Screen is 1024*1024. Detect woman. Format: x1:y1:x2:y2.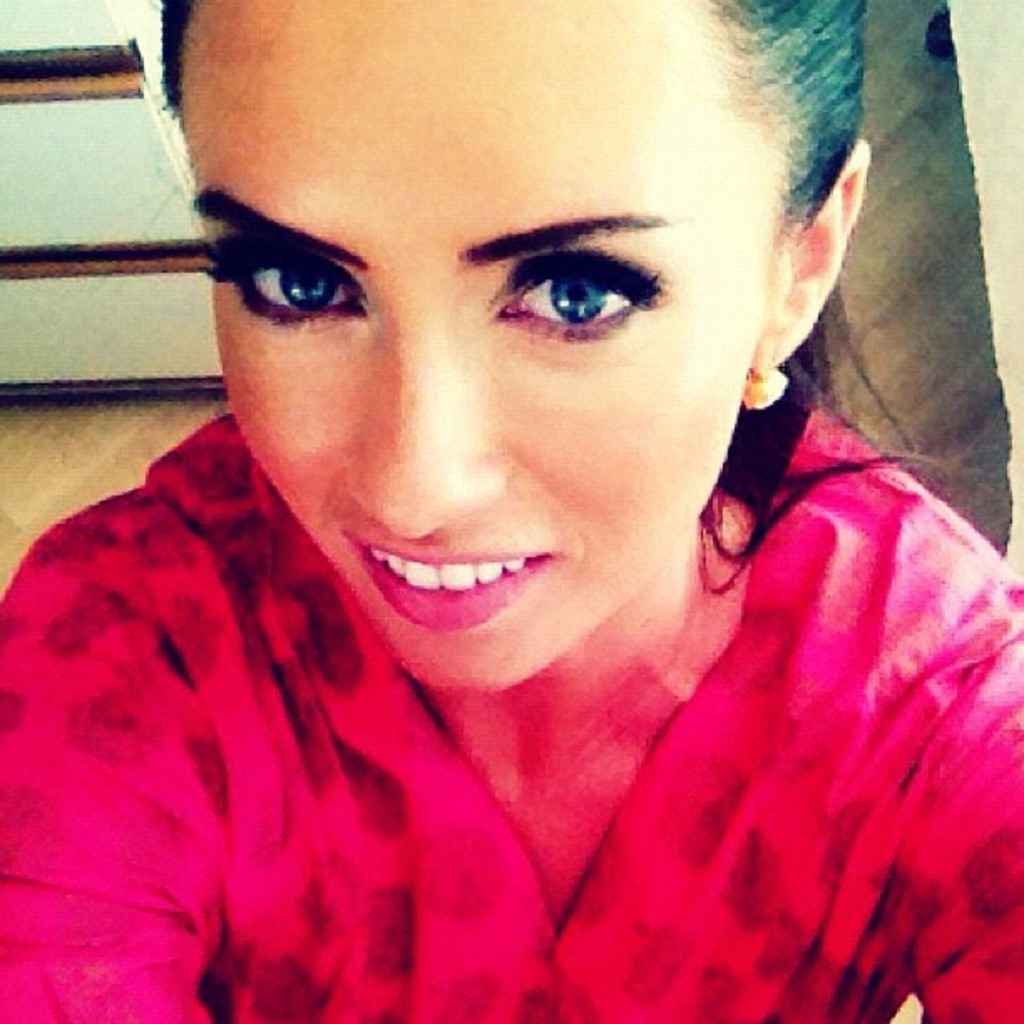
0:0:1023:999.
